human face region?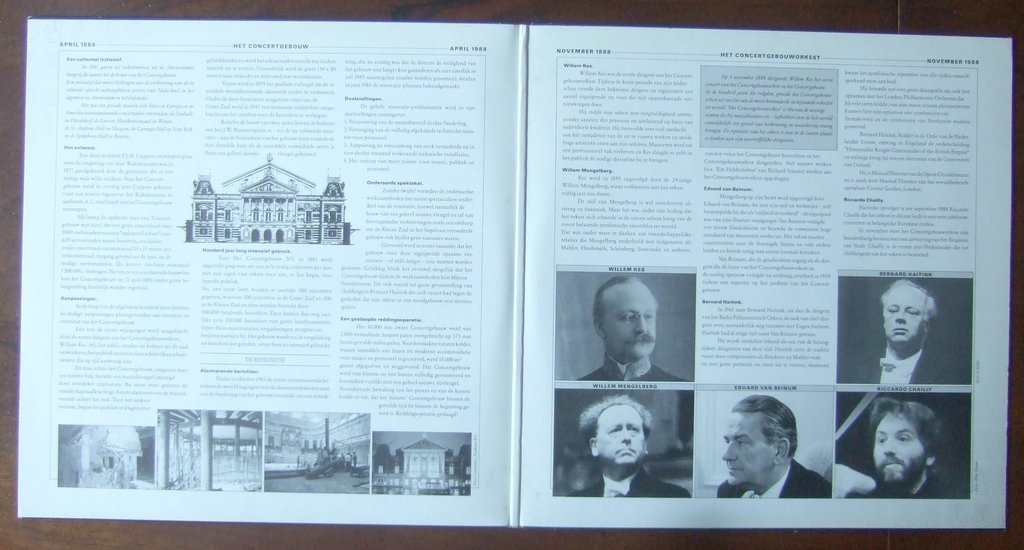
883/287/925/346
